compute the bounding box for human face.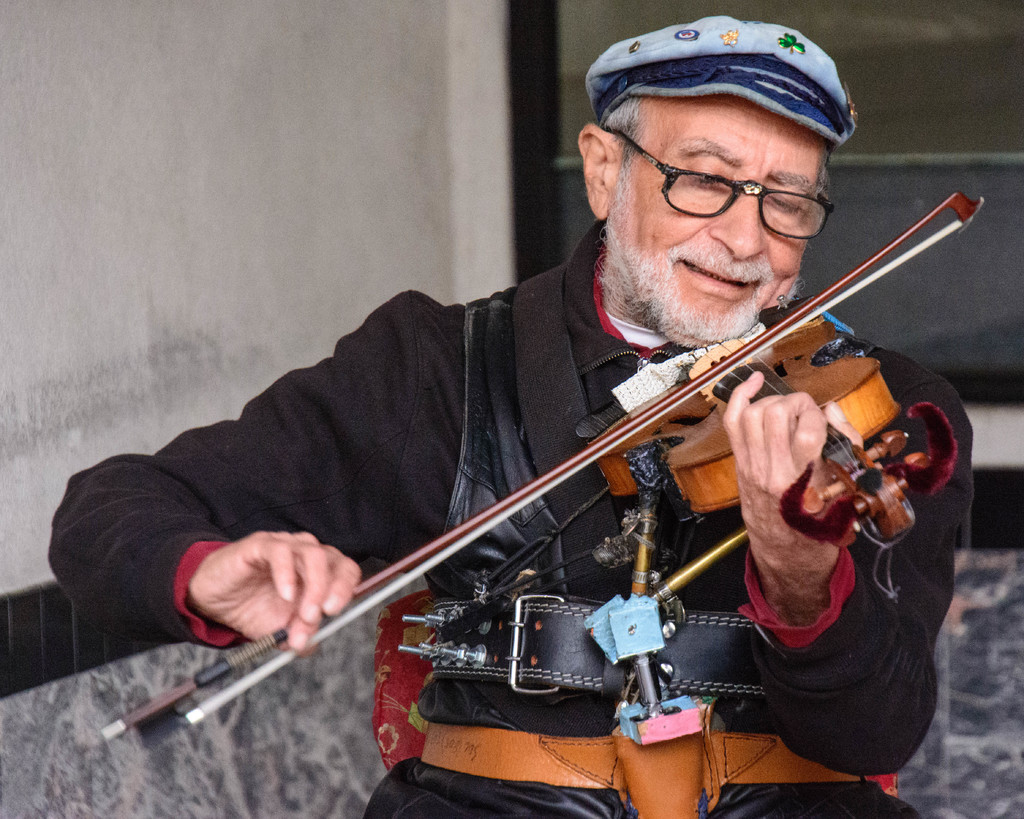
box=[607, 95, 826, 350].
